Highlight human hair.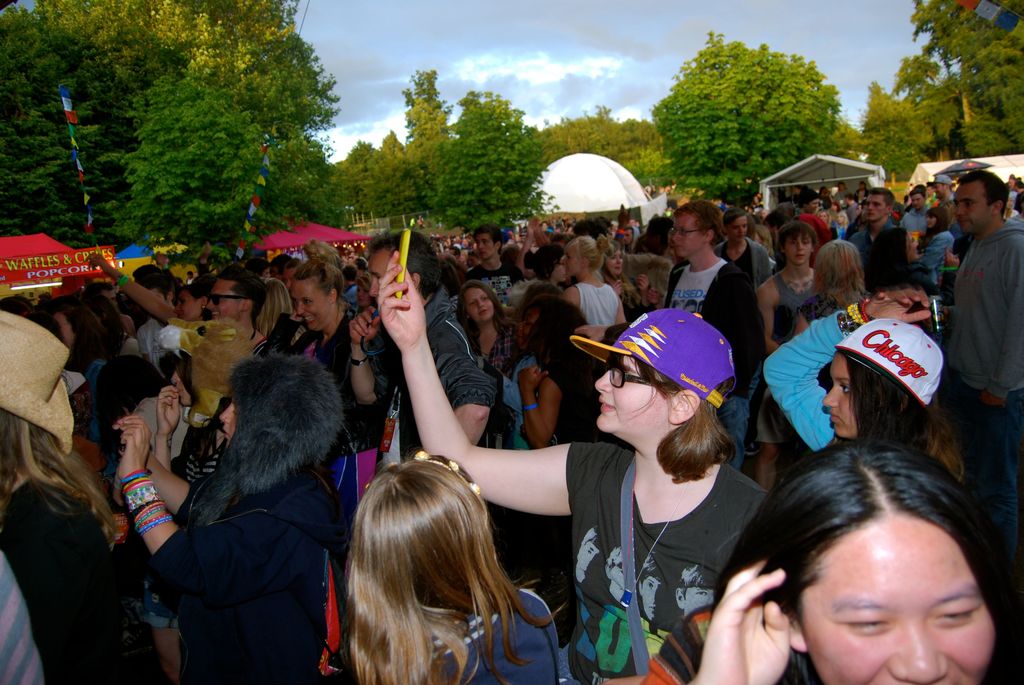
Highlighted region: bbox=[132, 262, 161, 278].
